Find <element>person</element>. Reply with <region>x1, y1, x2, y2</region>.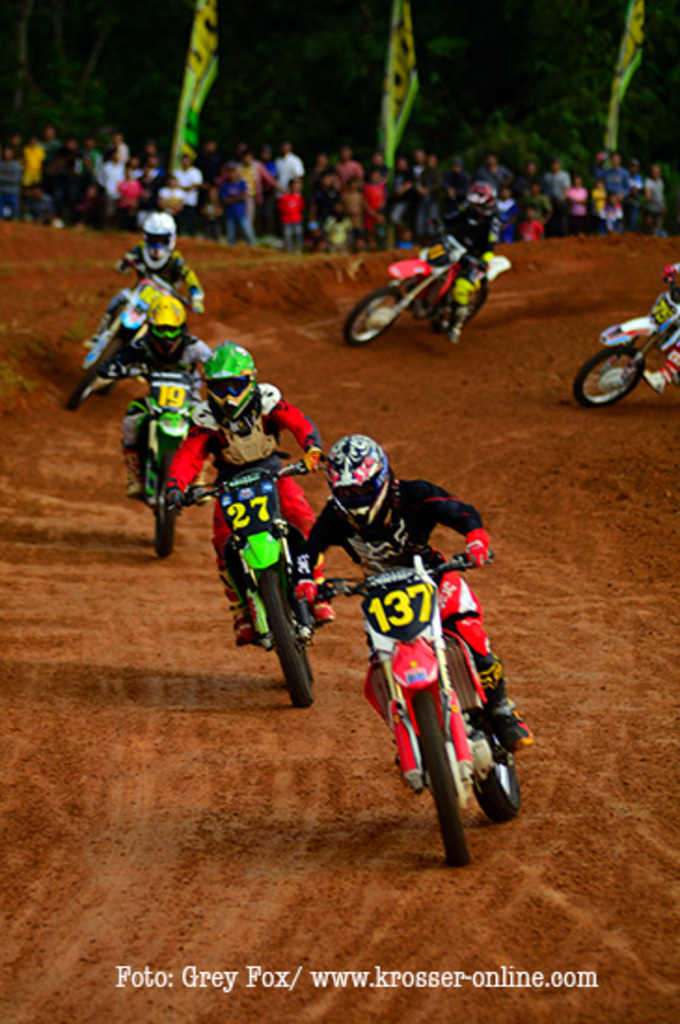
<region>110, 214, 207, 346</region>.
